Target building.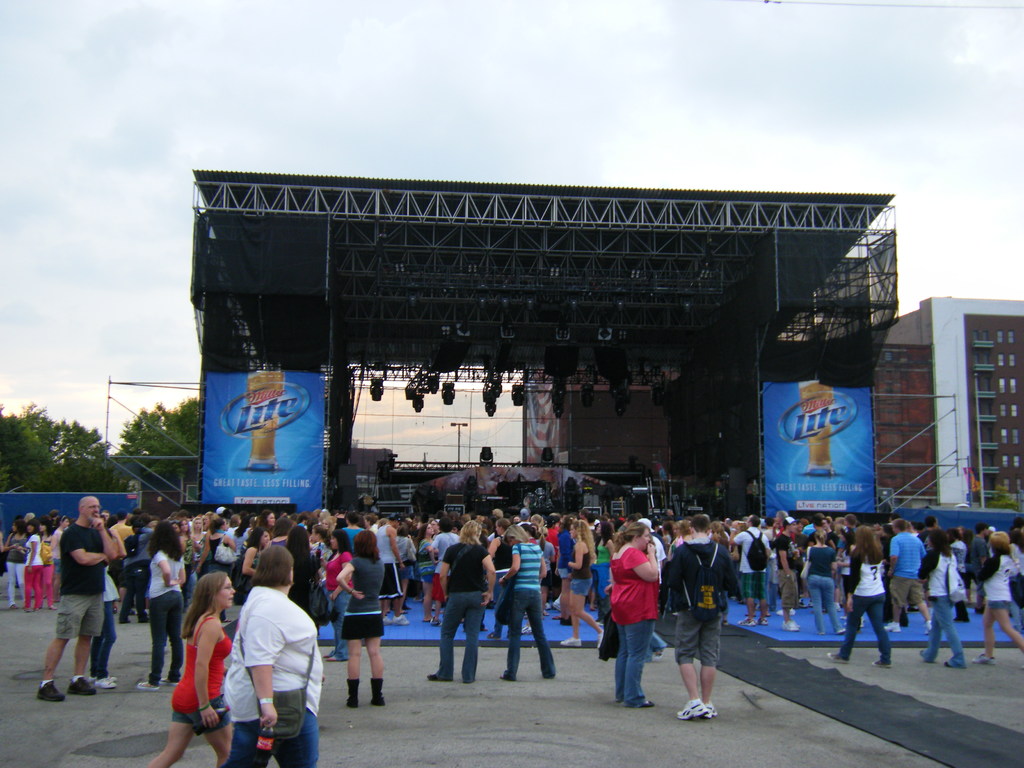
Target region: x1=879 y1=290 x2=1023 y2=502.
